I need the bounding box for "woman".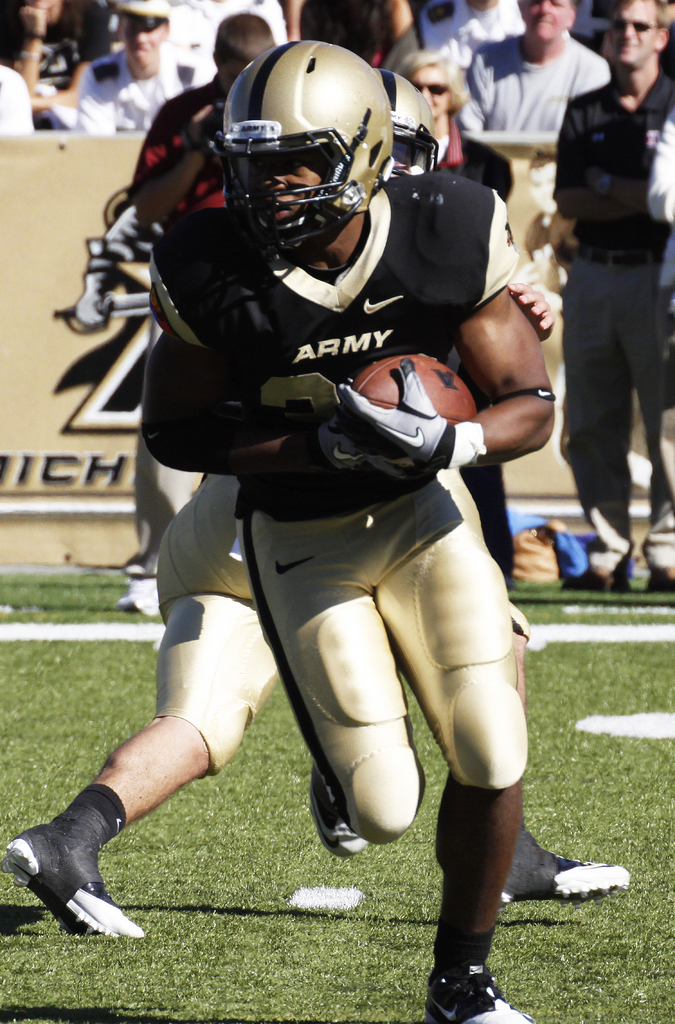
Here it is: locate(386, 49, 518, 589).
